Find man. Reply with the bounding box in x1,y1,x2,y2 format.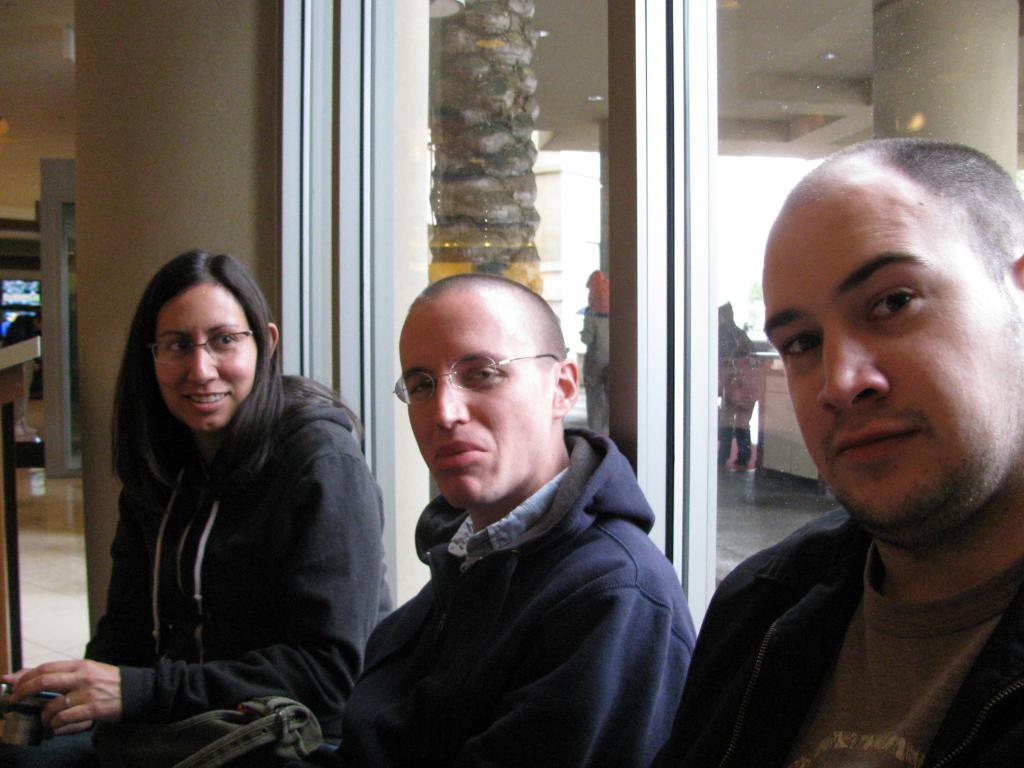
304,260,700,764.
